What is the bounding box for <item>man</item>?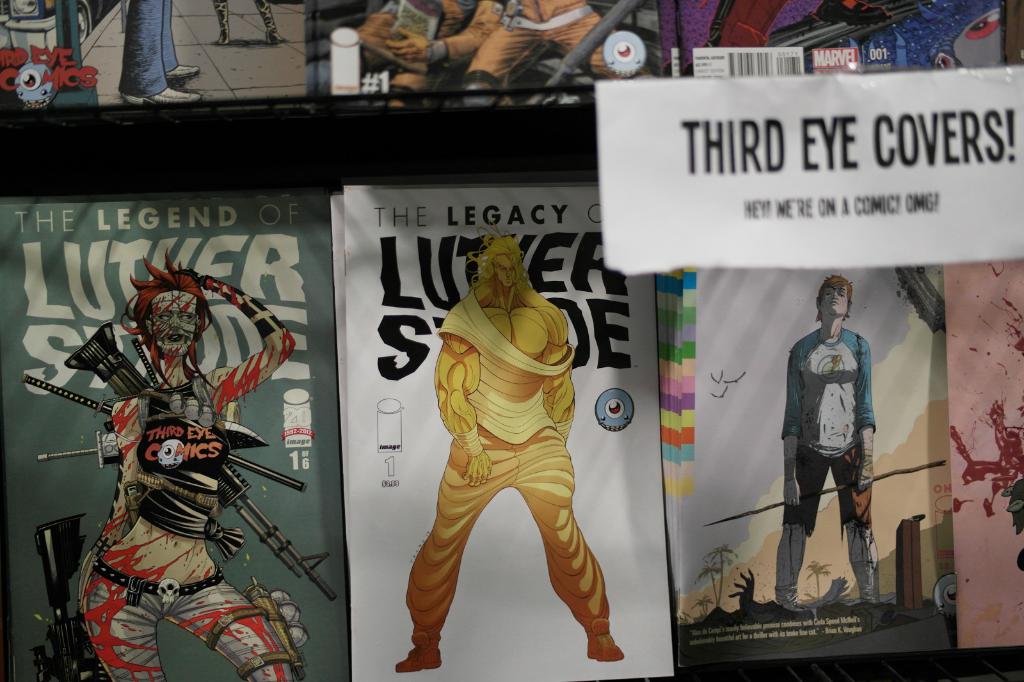
detection(391, 220, 634, 666).
